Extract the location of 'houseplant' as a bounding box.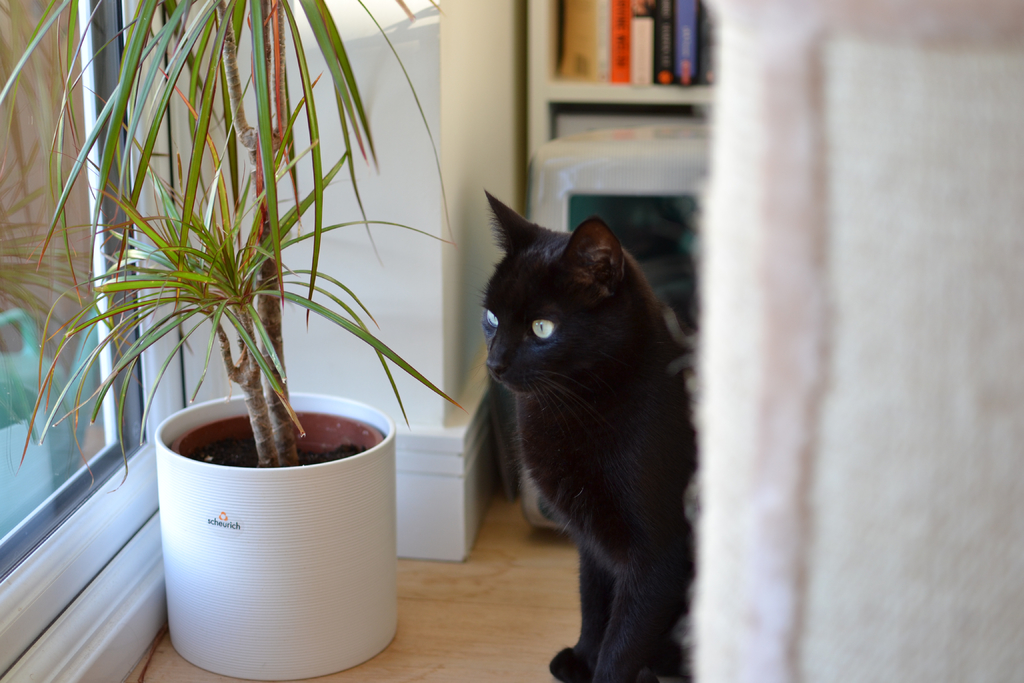
<box>0,0,463,682</box>.
